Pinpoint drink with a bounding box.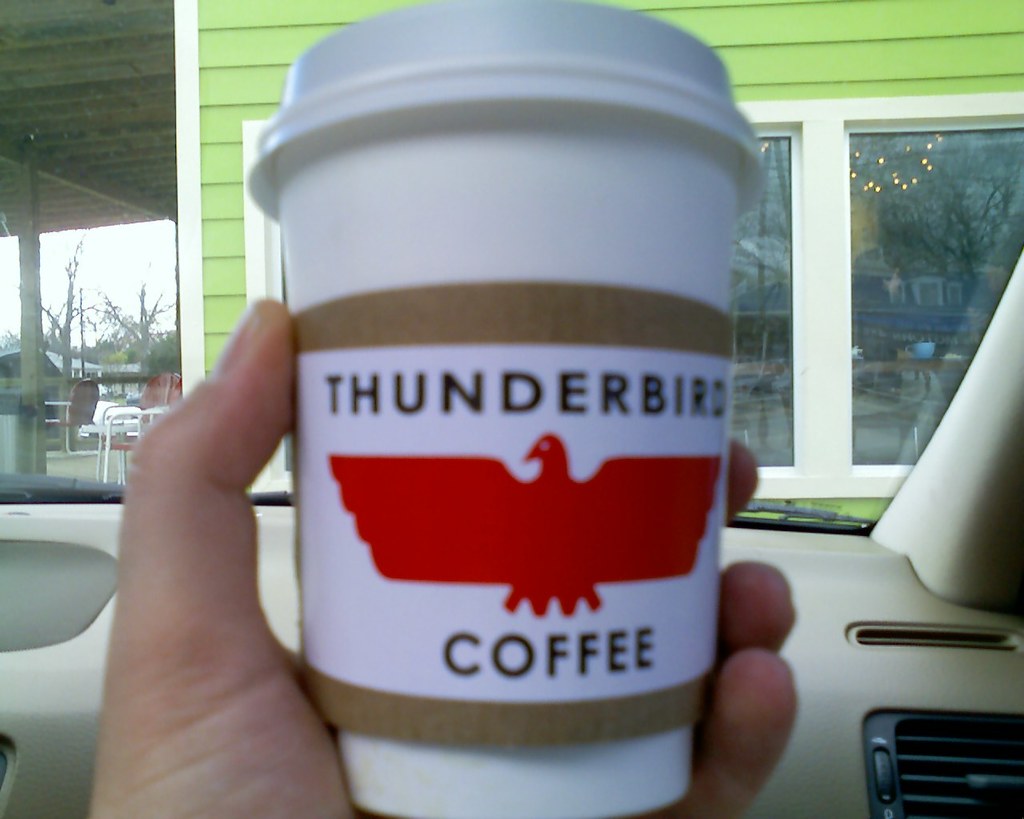
[244, 0, 767, 818].
